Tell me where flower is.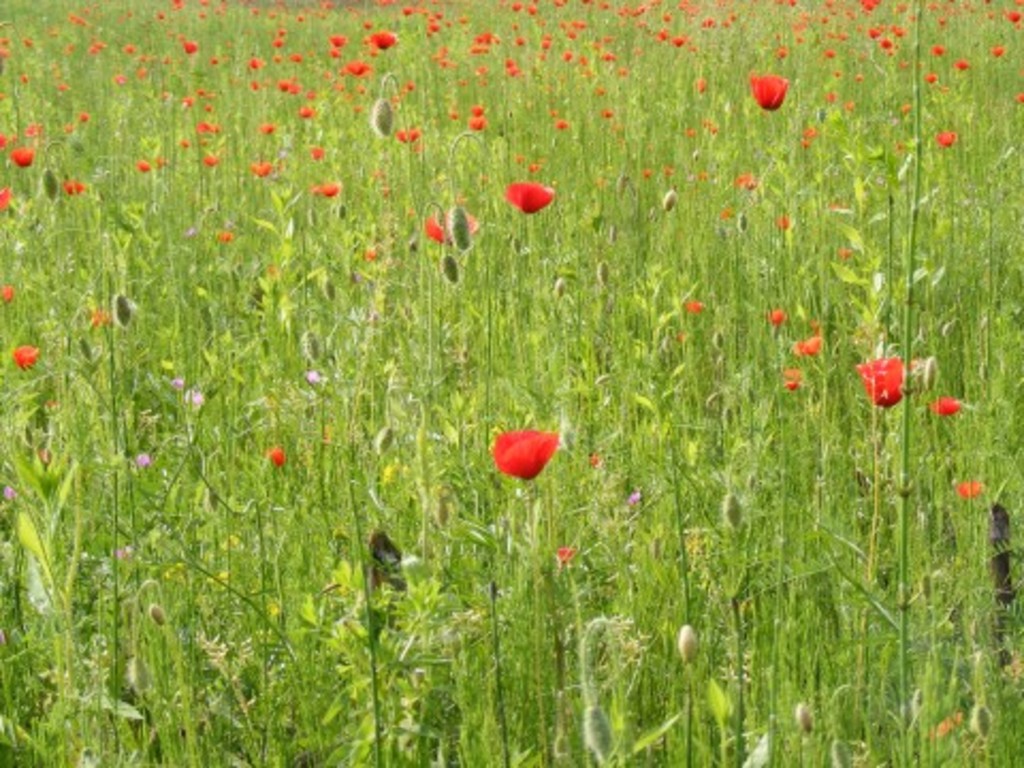
flower is at locate(9, 348, 41, 371).
